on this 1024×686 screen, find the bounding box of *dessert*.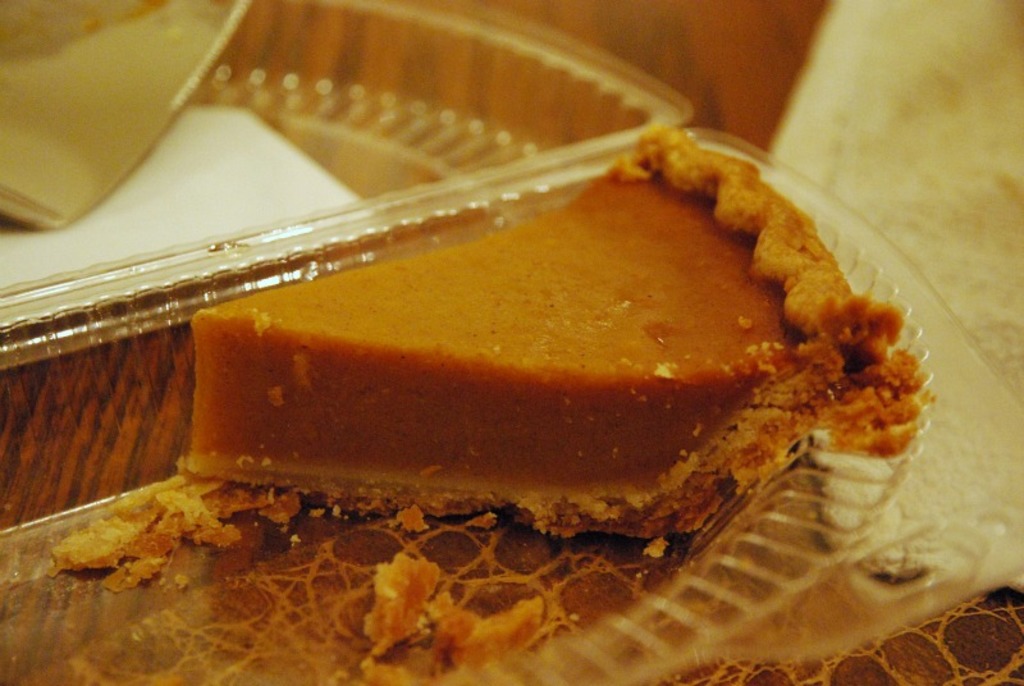
Bounding box: <box>134,82,883,599</box>.
